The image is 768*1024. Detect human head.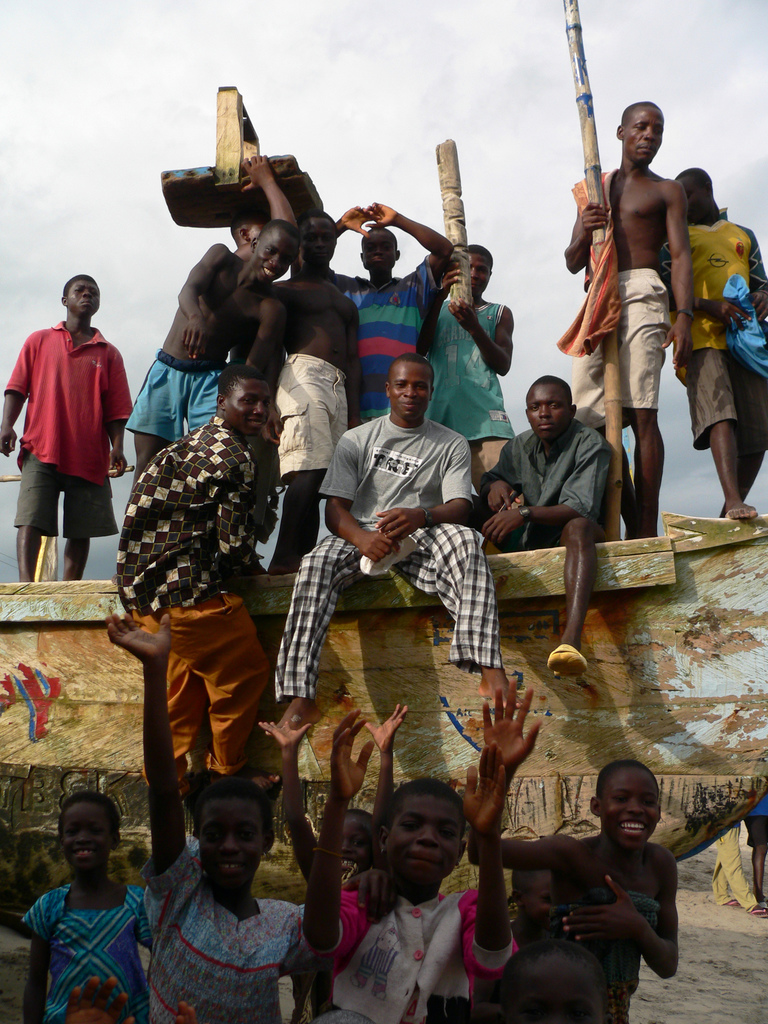
Detection: 588/762/661/851.
